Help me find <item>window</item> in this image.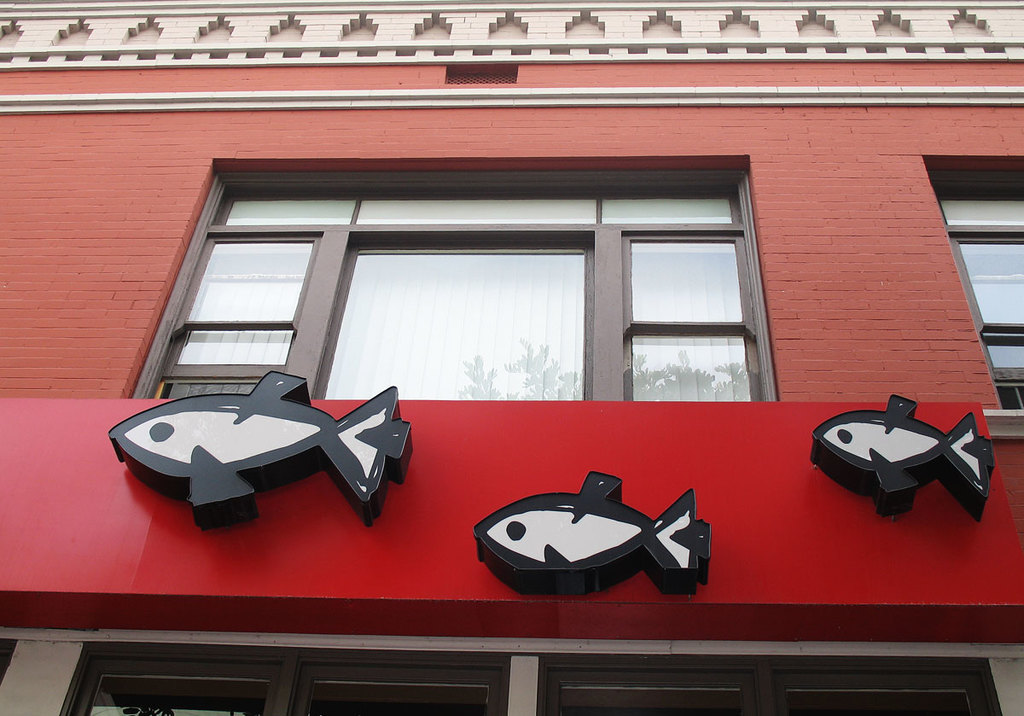
Found it: 178/155/808/453.
